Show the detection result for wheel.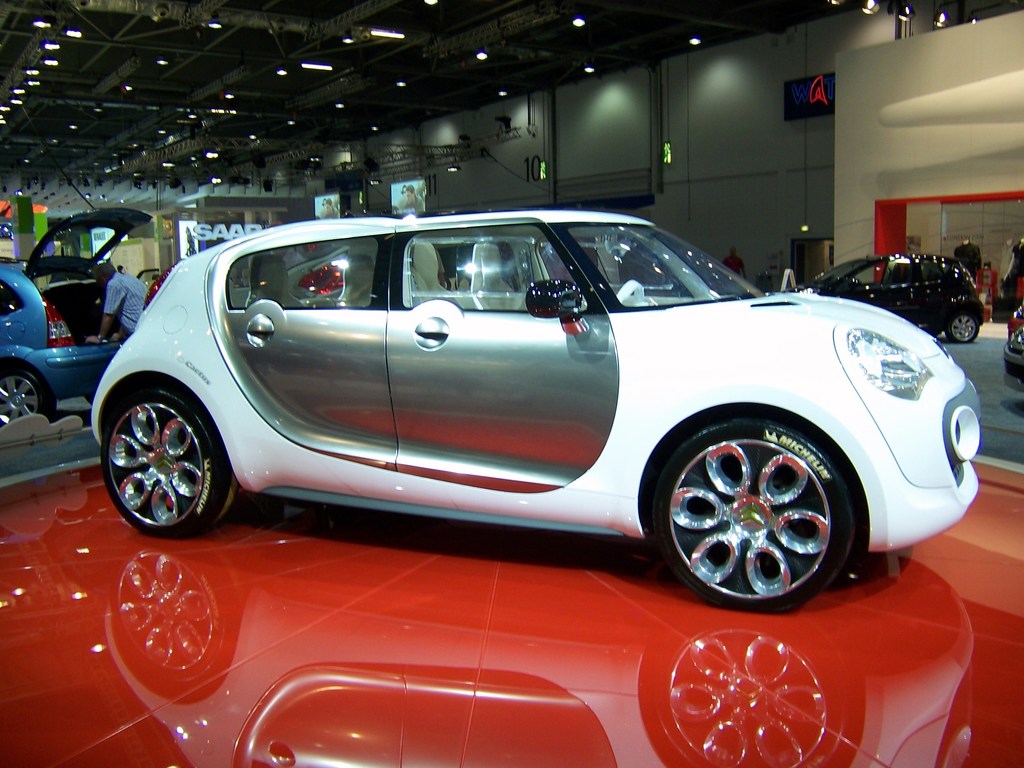
bbox=[86, 395, 97, 405].
